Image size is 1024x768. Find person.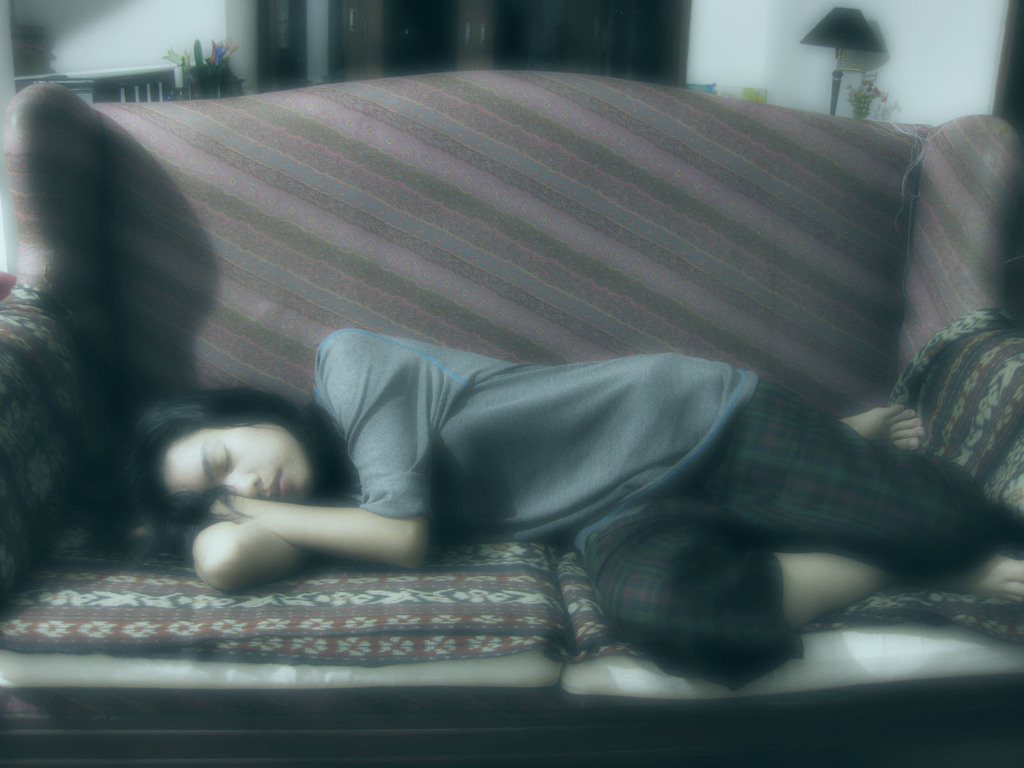
BBox(130, 276, 978, 640).
